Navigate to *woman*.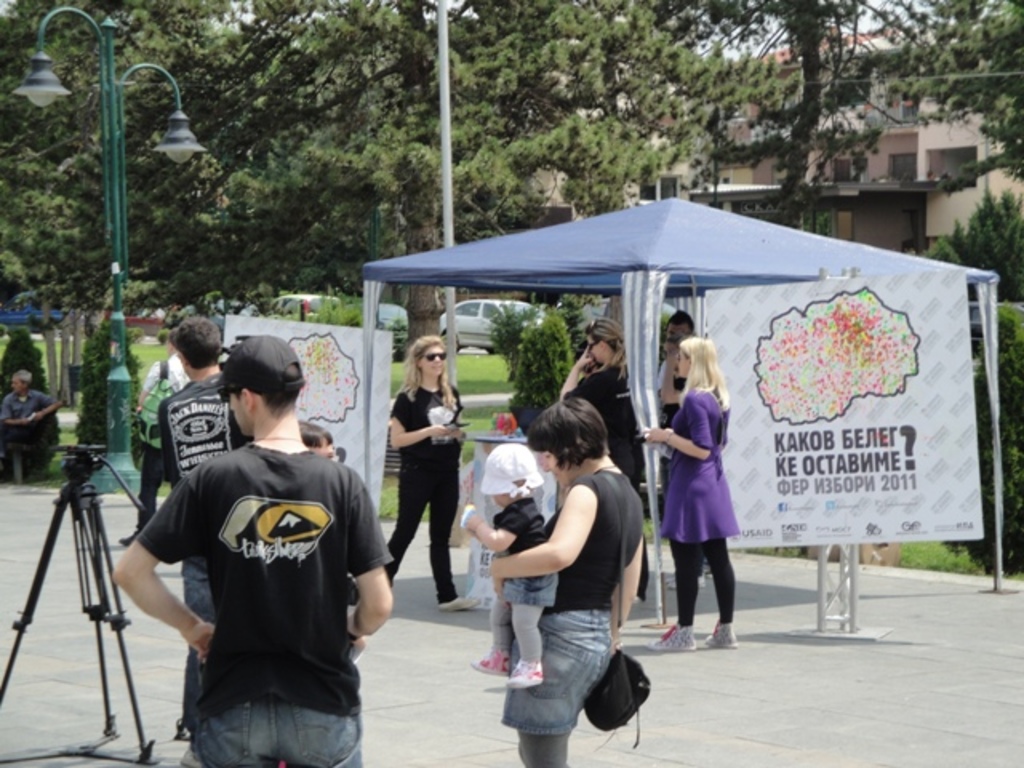
Navigation target: (left=643, top=338, right=731, bottom=654).
